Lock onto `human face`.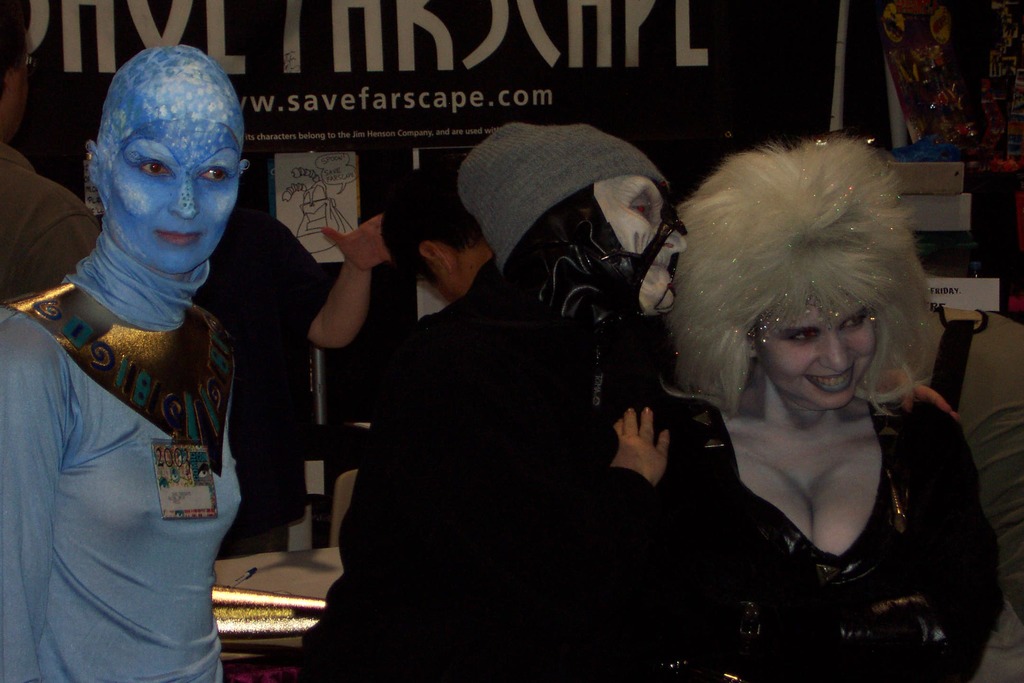
Locked: [755, 292, 879, 410].
